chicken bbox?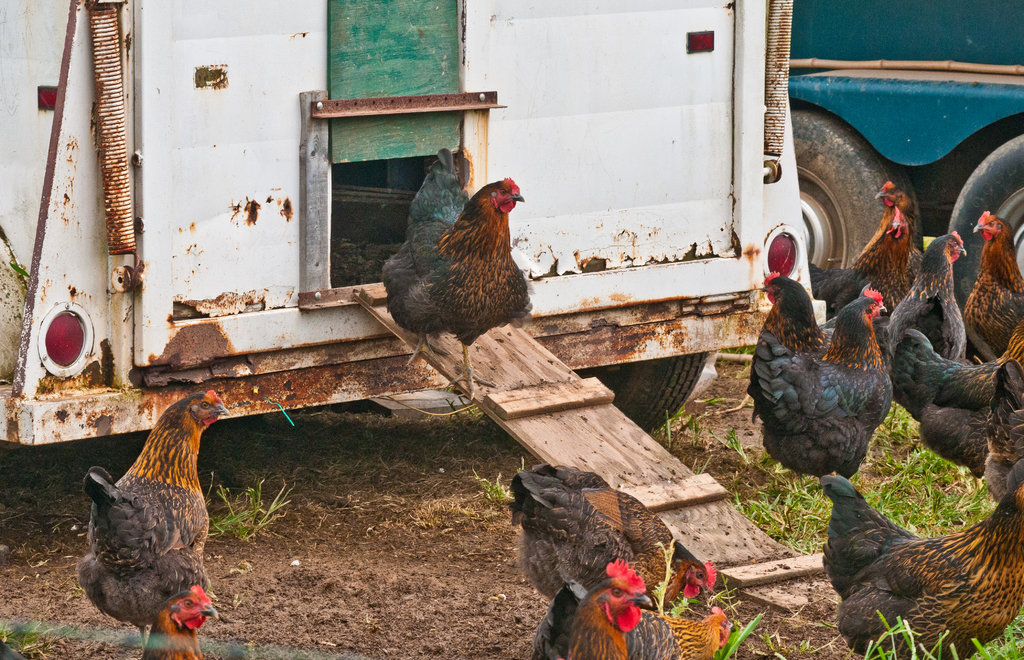
box=[963, 202, 1023, 352]
